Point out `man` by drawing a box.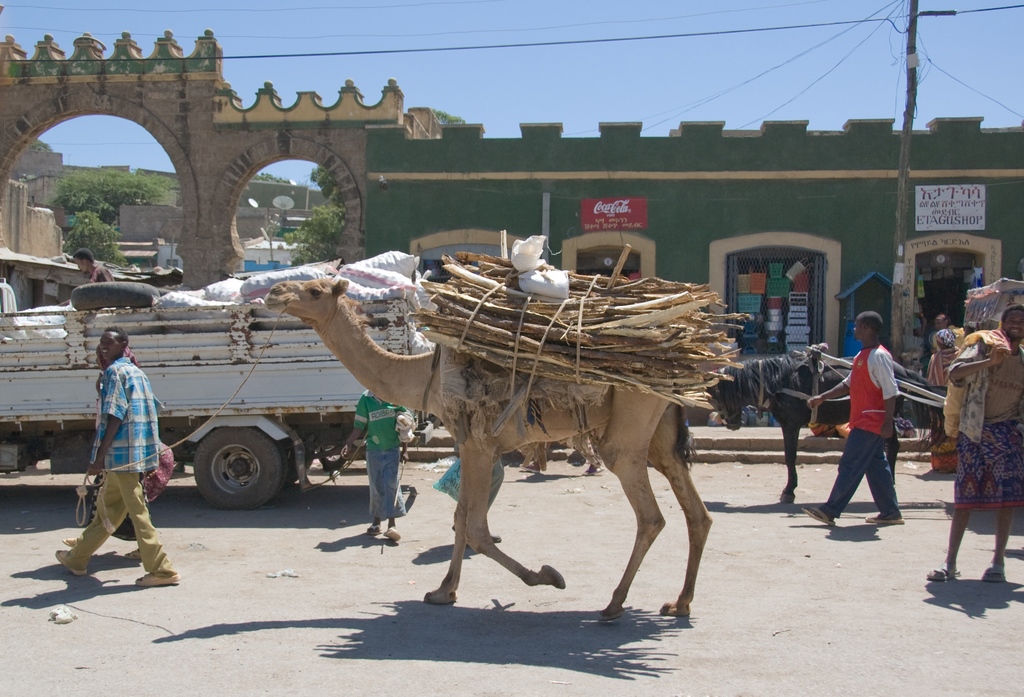
70:319:164:596.
